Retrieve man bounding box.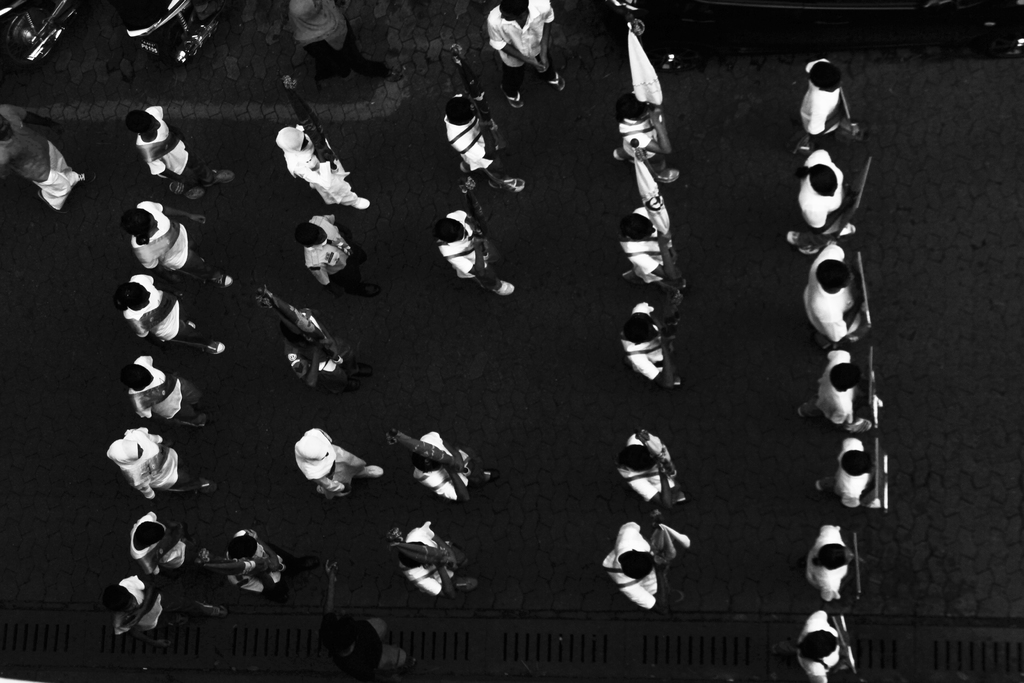
Bounding box: 620,192,689,292.
